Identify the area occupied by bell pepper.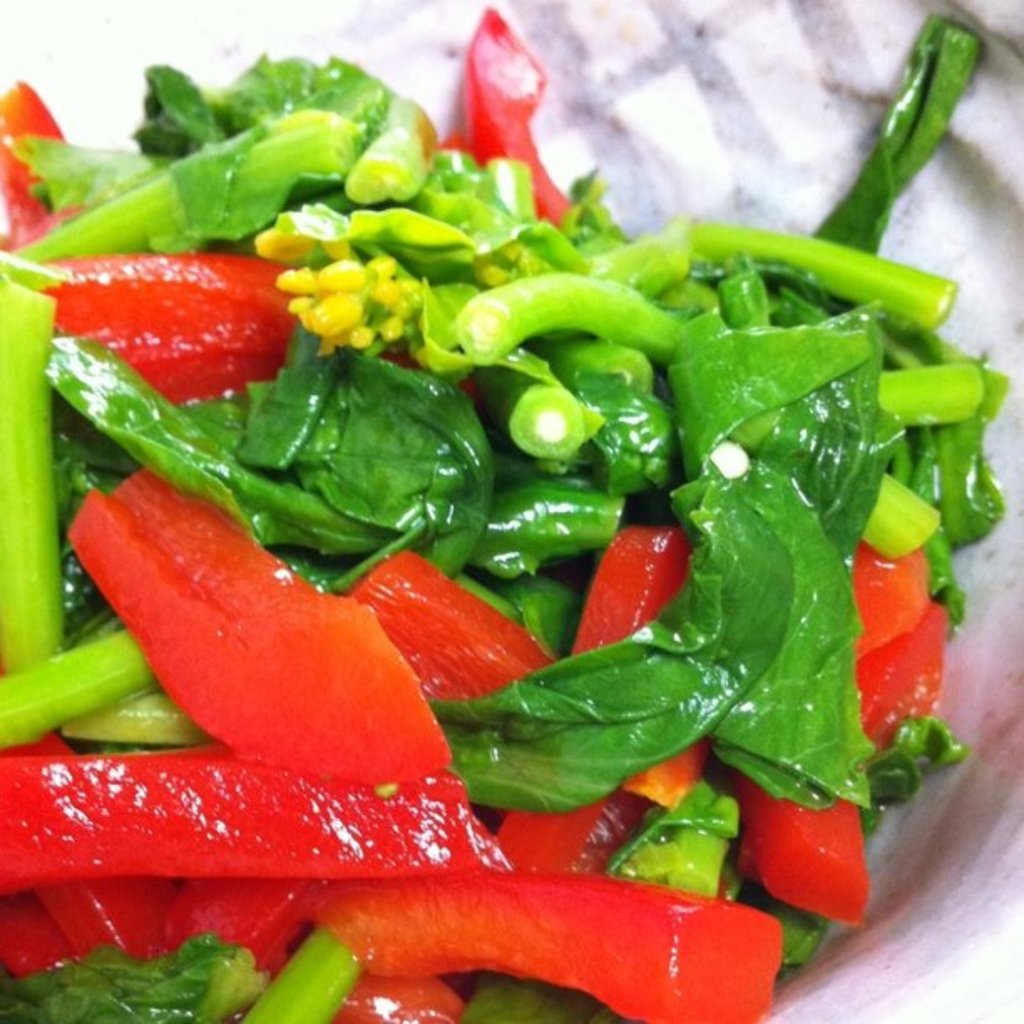
Area: pyautogui.locateOnScreen(0, 77, 934, 1022).
